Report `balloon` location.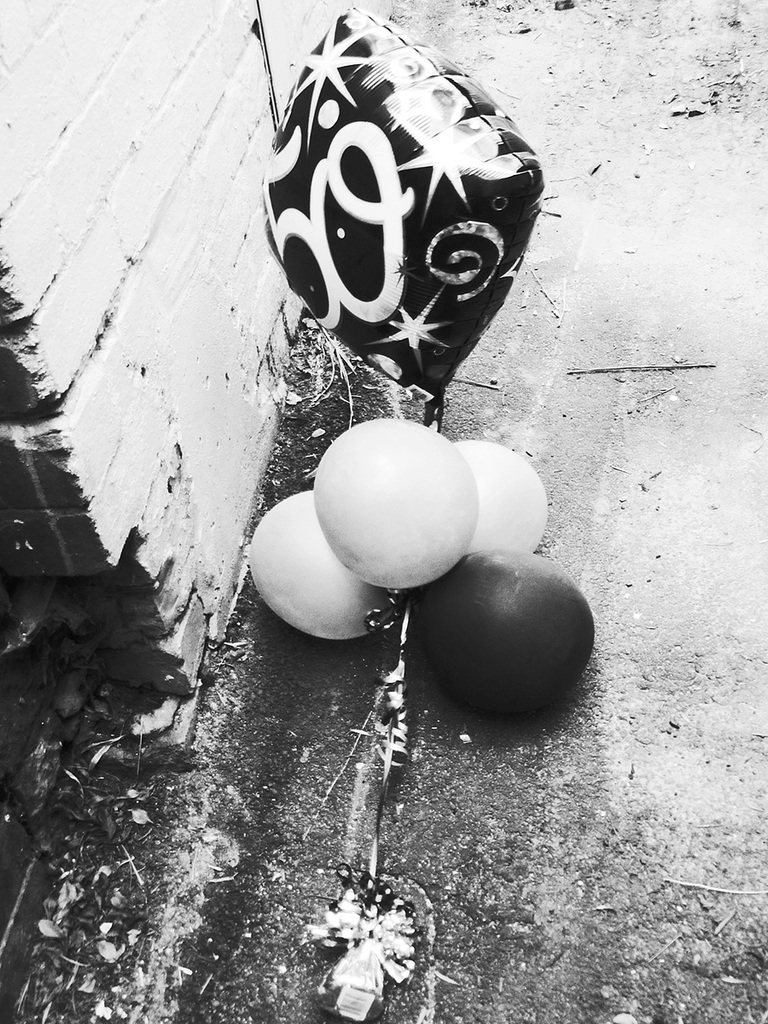
Report: [447,423,547,561].
